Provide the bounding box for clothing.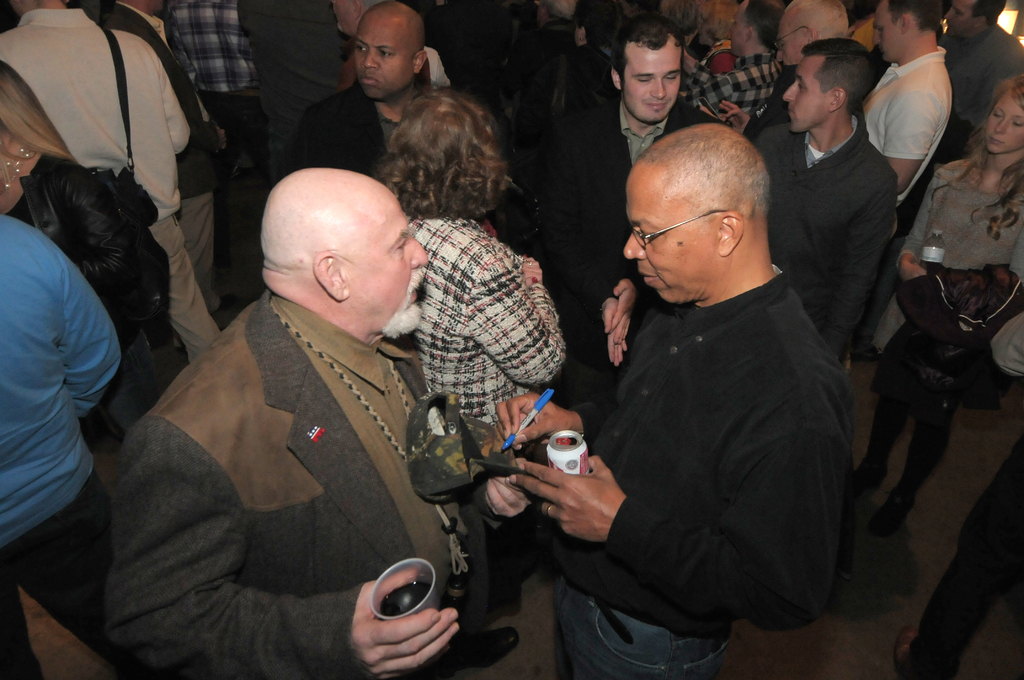
{"left": 744, "top": 127, "right": 897, "bottom": 362}.
